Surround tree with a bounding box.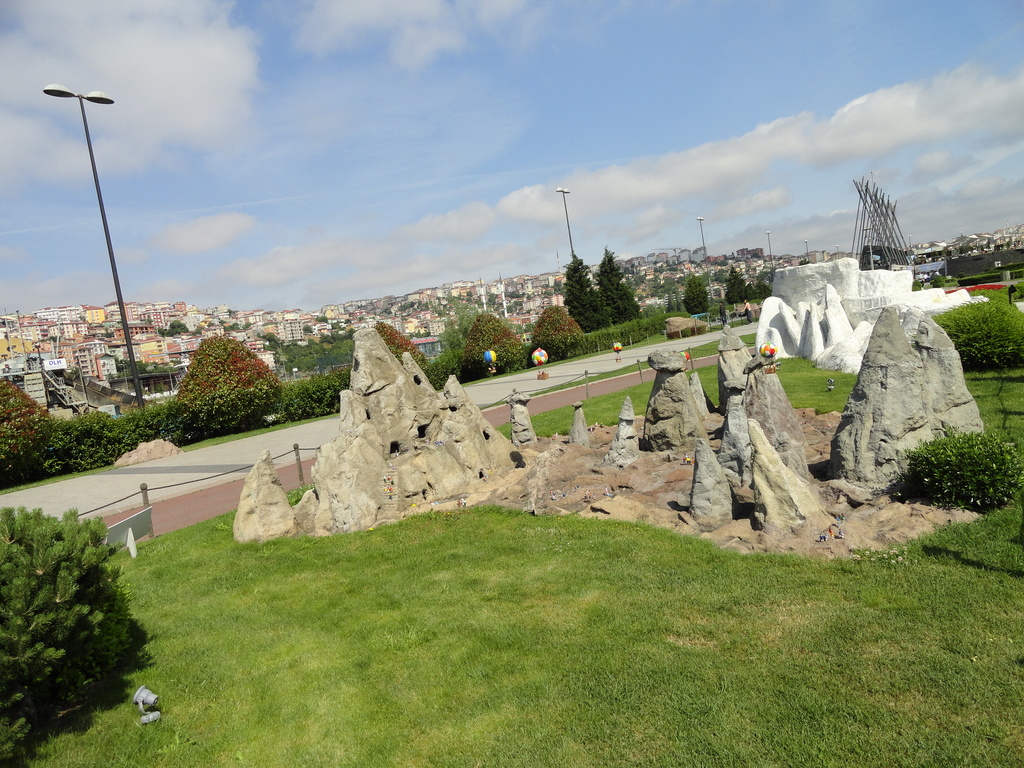
left=678, top=264, right=717, bottom=315.
